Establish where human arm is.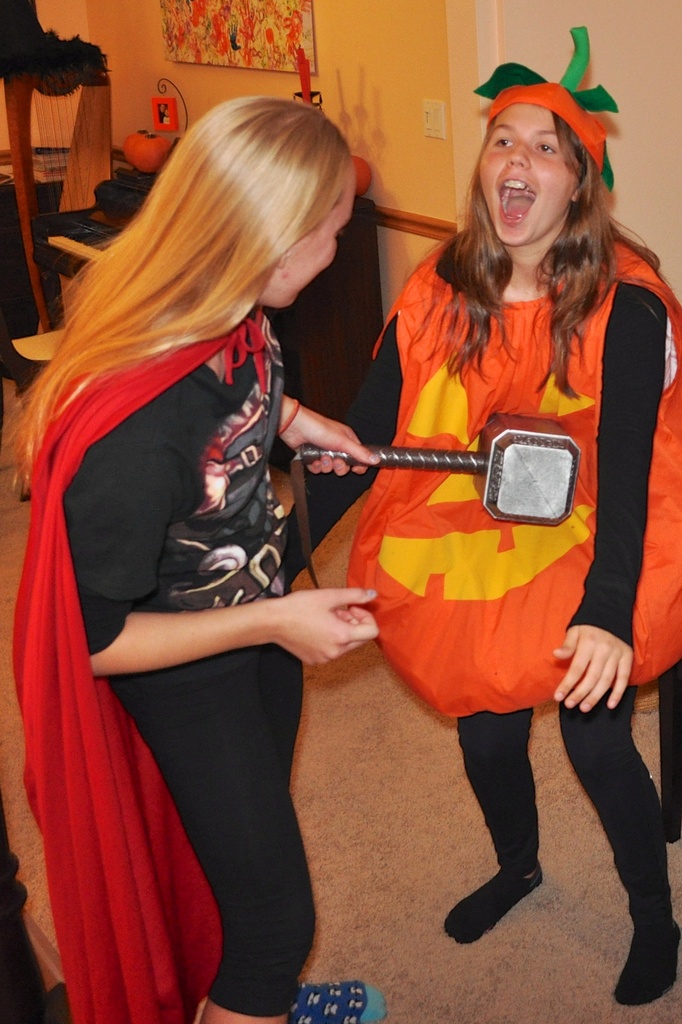
Established at select_region(277, 394, 356, 482).
